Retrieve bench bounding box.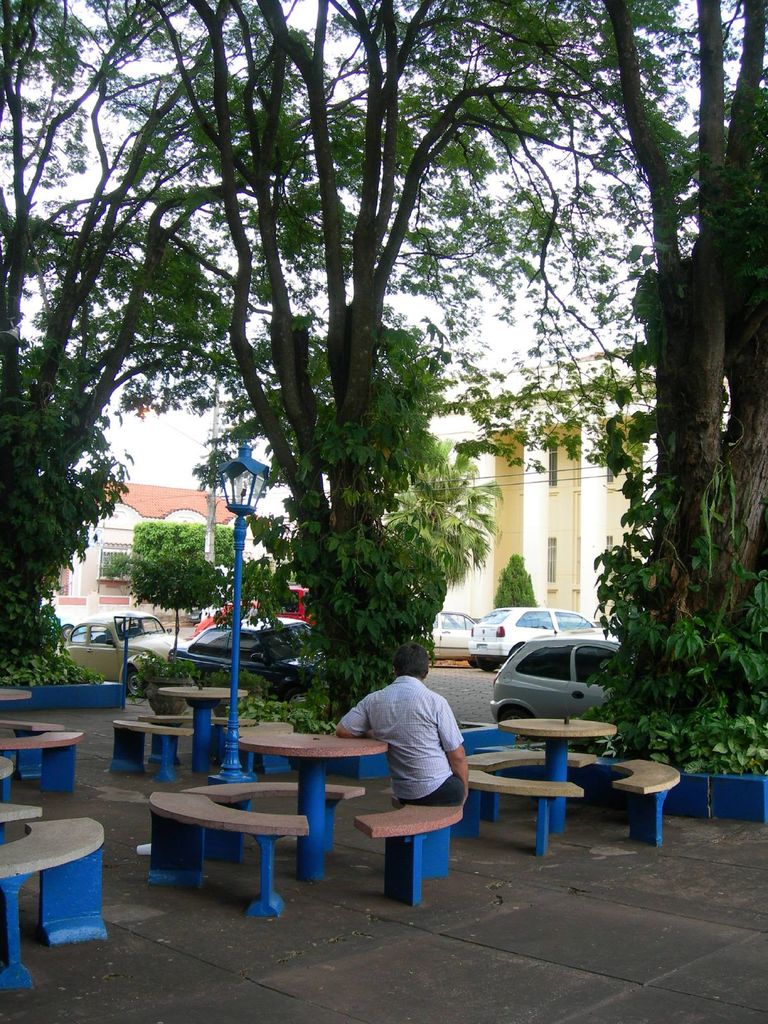
Bounding box: [left=0, top=735, right=86, bottom=791].
